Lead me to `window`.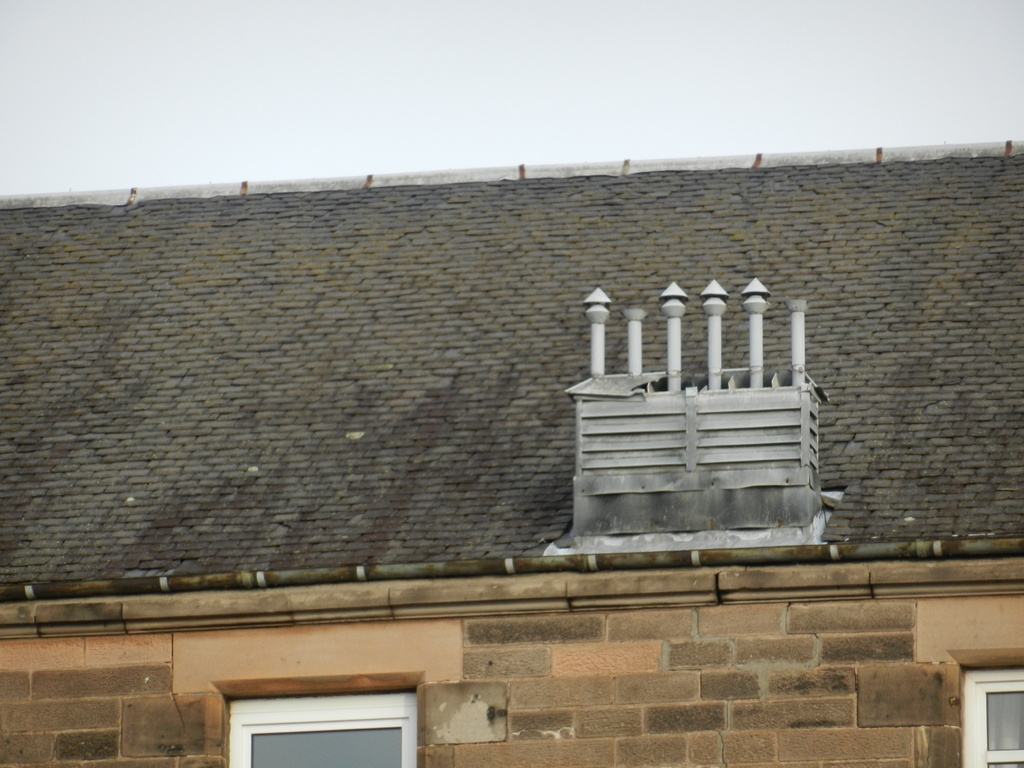
Lead to 966, 676, 1023, 767.
